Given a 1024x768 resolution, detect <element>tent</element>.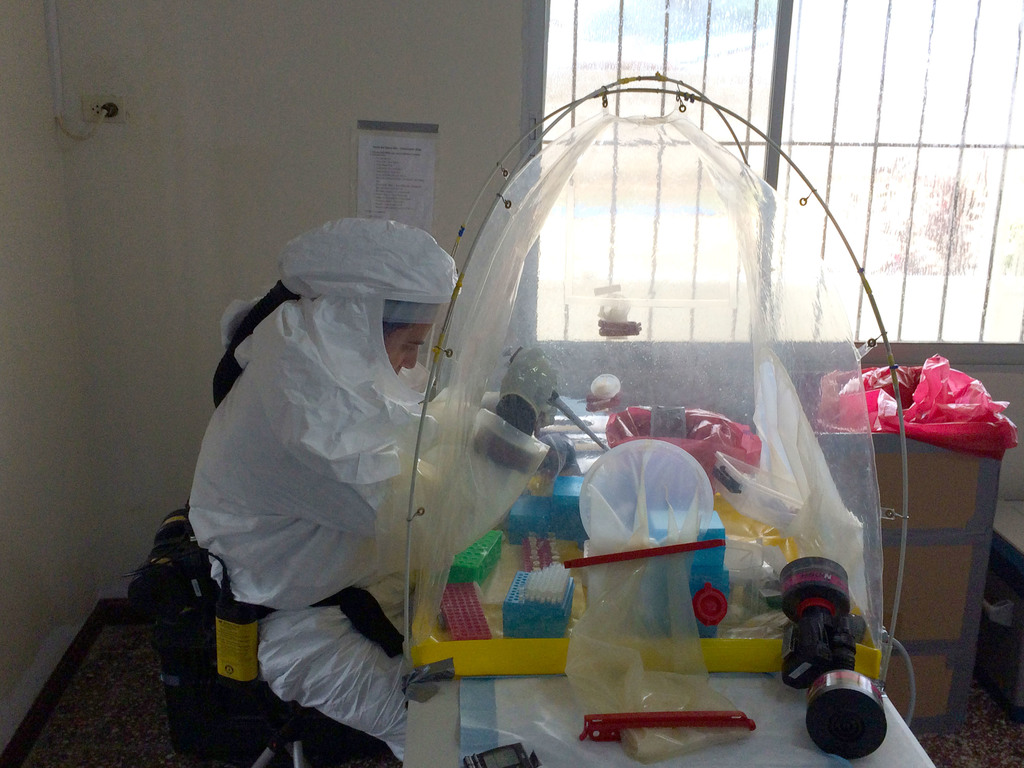
pyautogui.locateOnScreen(401, 97, 884, 692).
